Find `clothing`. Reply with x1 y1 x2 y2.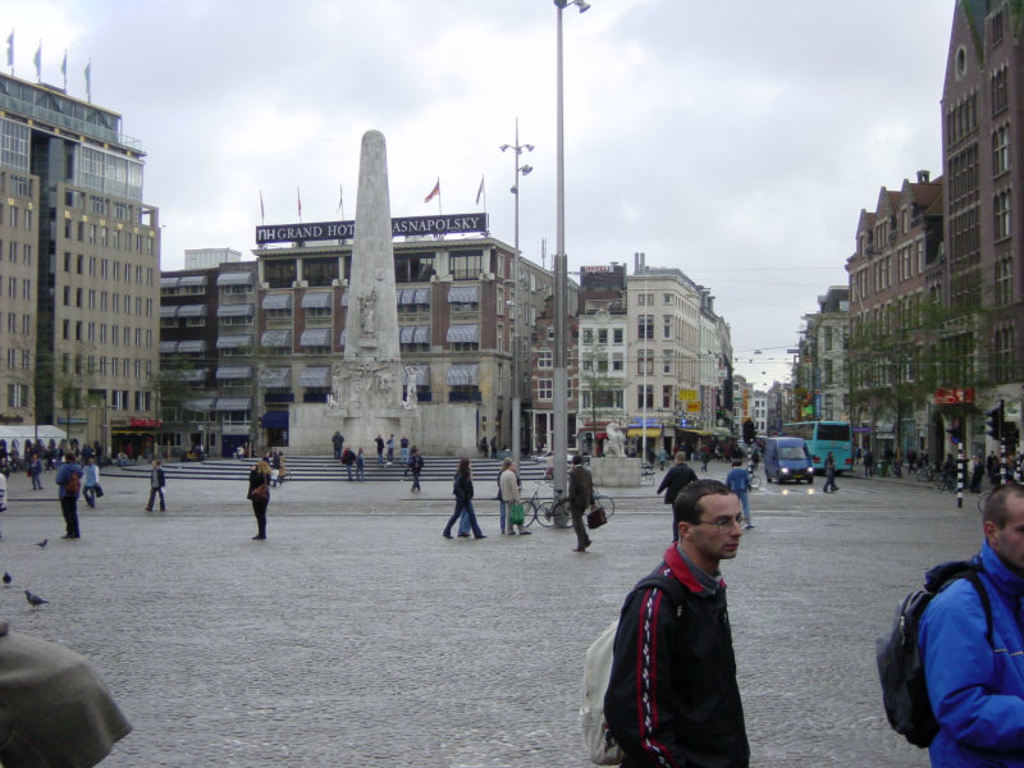
333 439 340 458.
